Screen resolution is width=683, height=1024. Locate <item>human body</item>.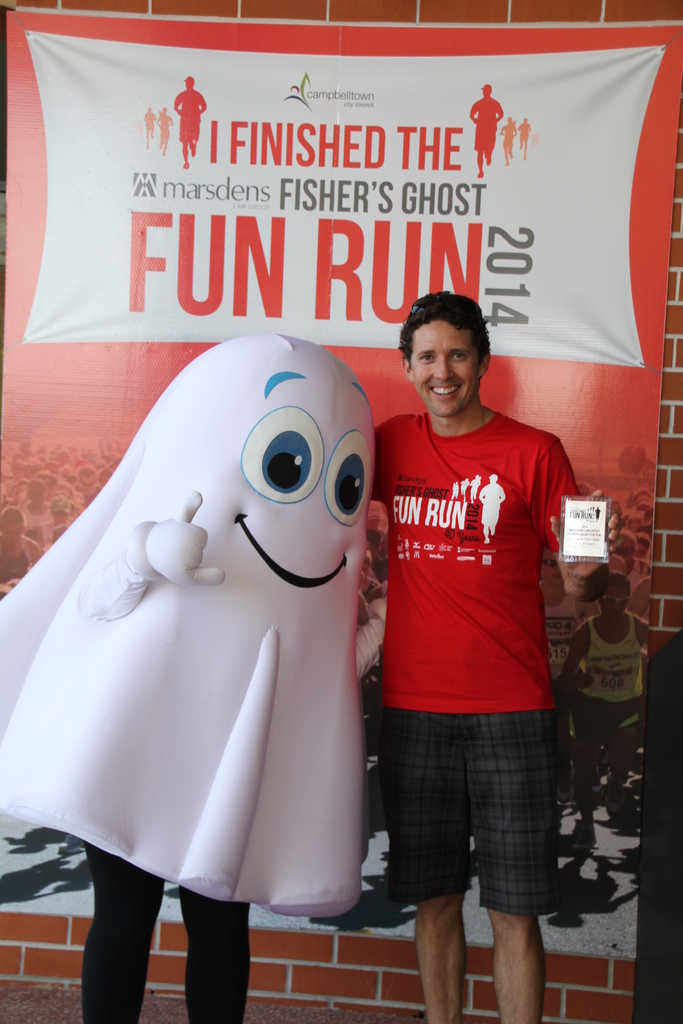
<region>80, 833, 253, 1023</region>.
